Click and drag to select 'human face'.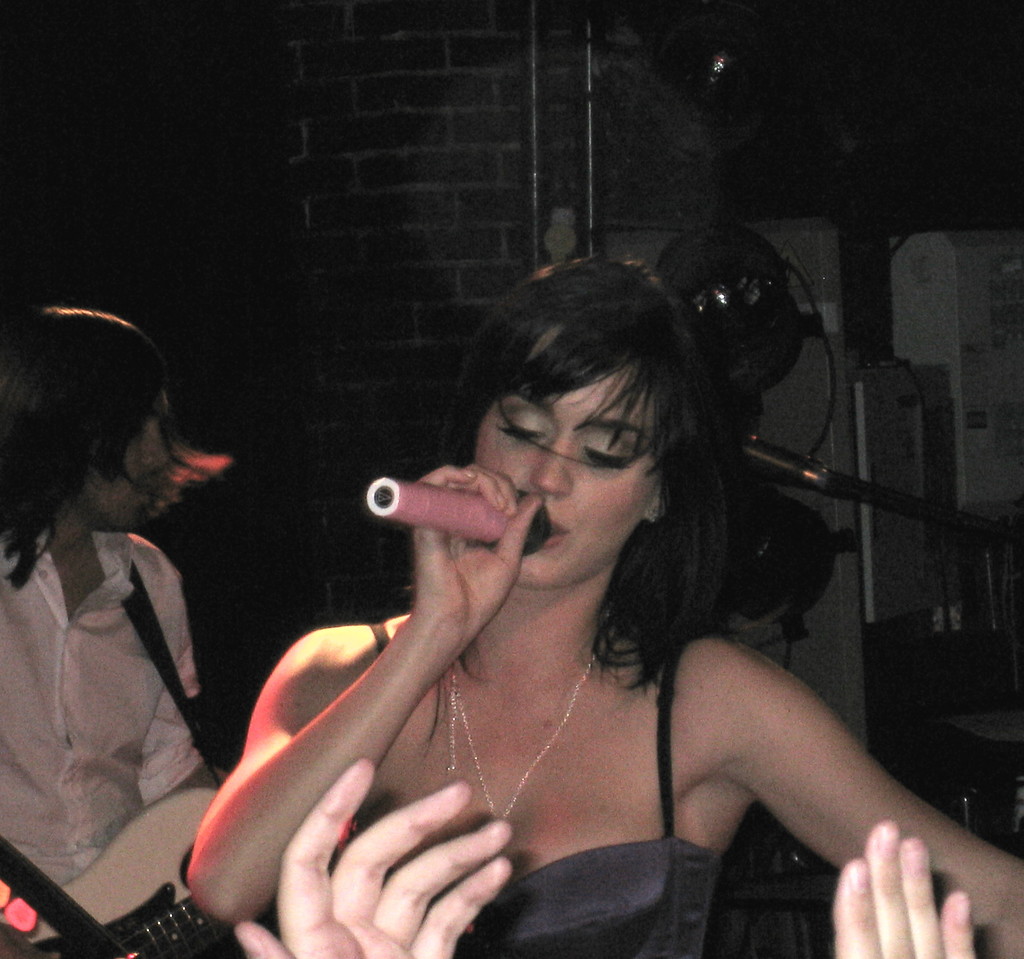
Selection: [478,369,662,581].
